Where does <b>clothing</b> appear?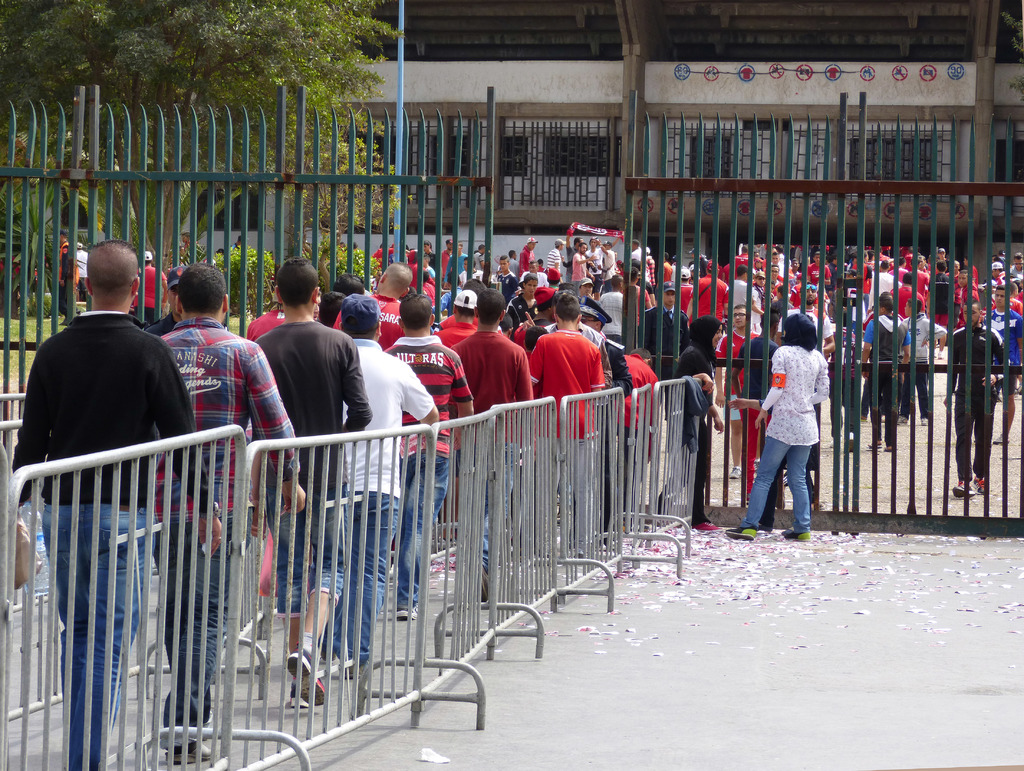
Appears at crop(368, 286, 415, 346).
